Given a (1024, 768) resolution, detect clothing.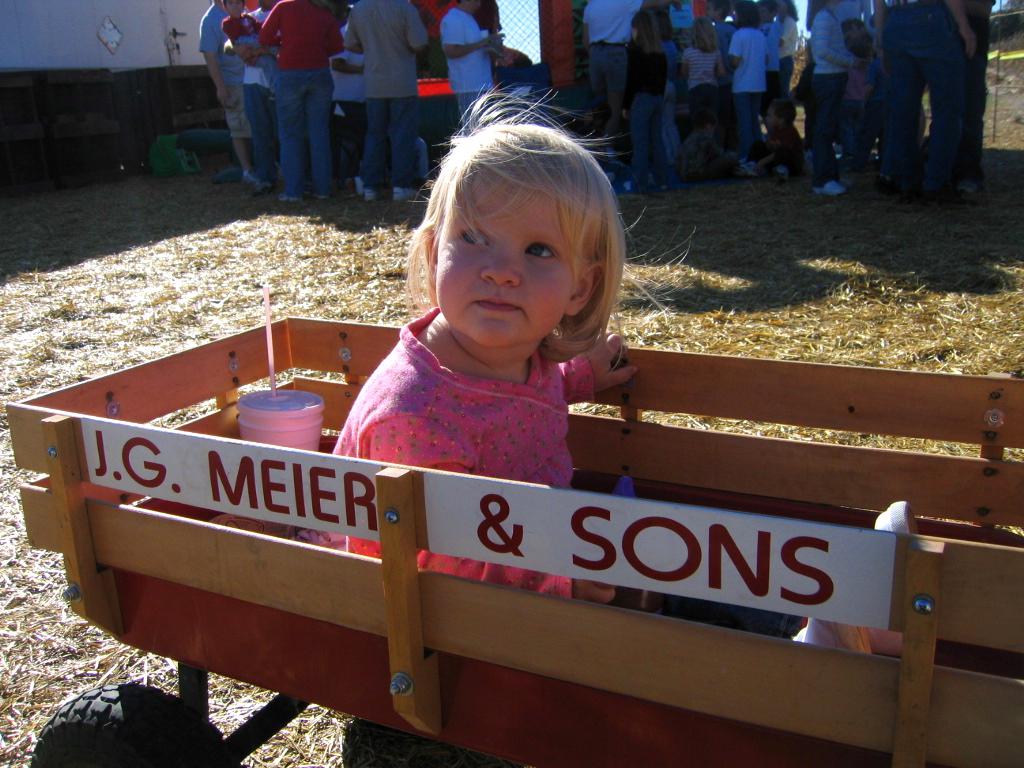
x1=262 y1=0 x2=343 y2=72.
